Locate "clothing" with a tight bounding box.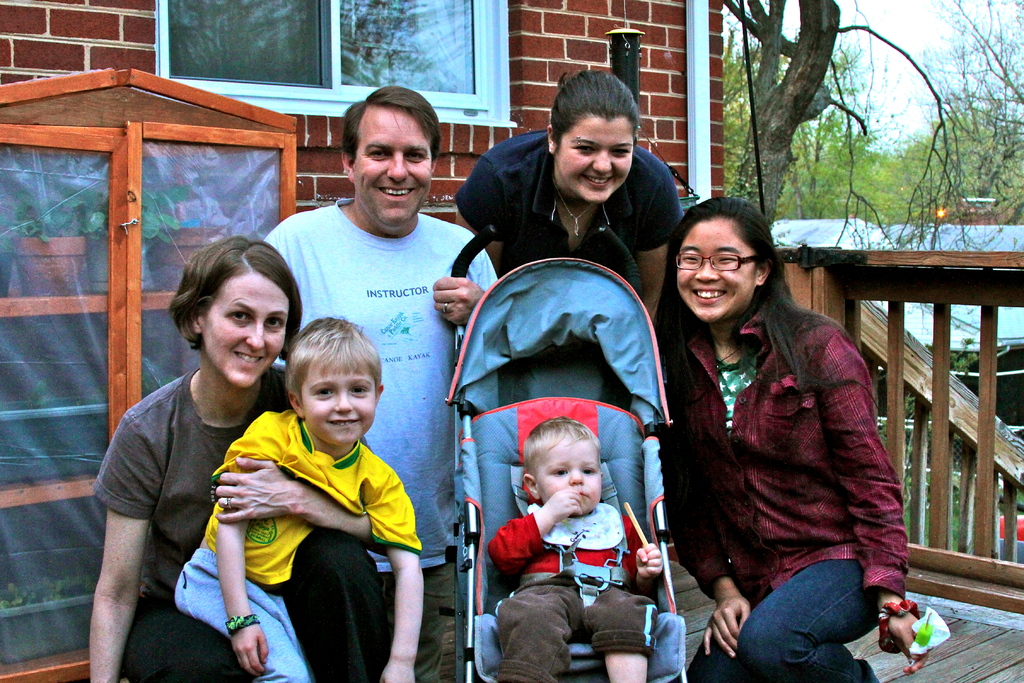
pyautogui.locateOnScreen(96, 365, 387, 682).
